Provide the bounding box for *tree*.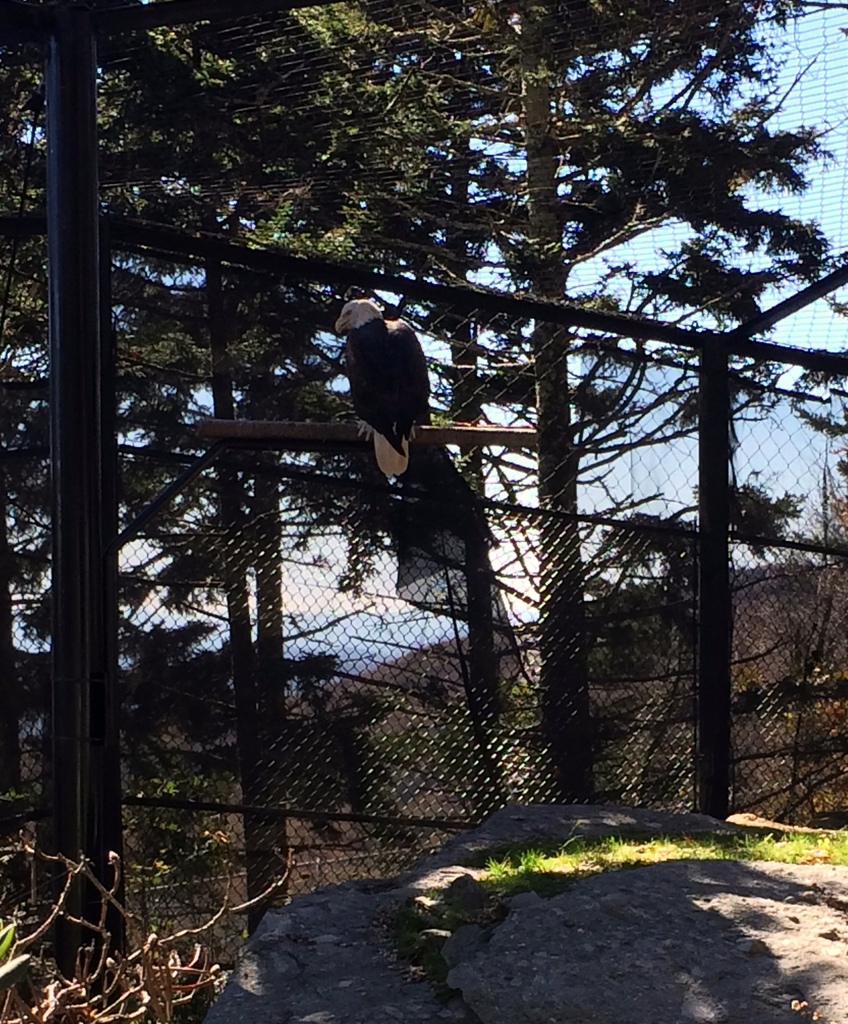
4,12,815,880.
